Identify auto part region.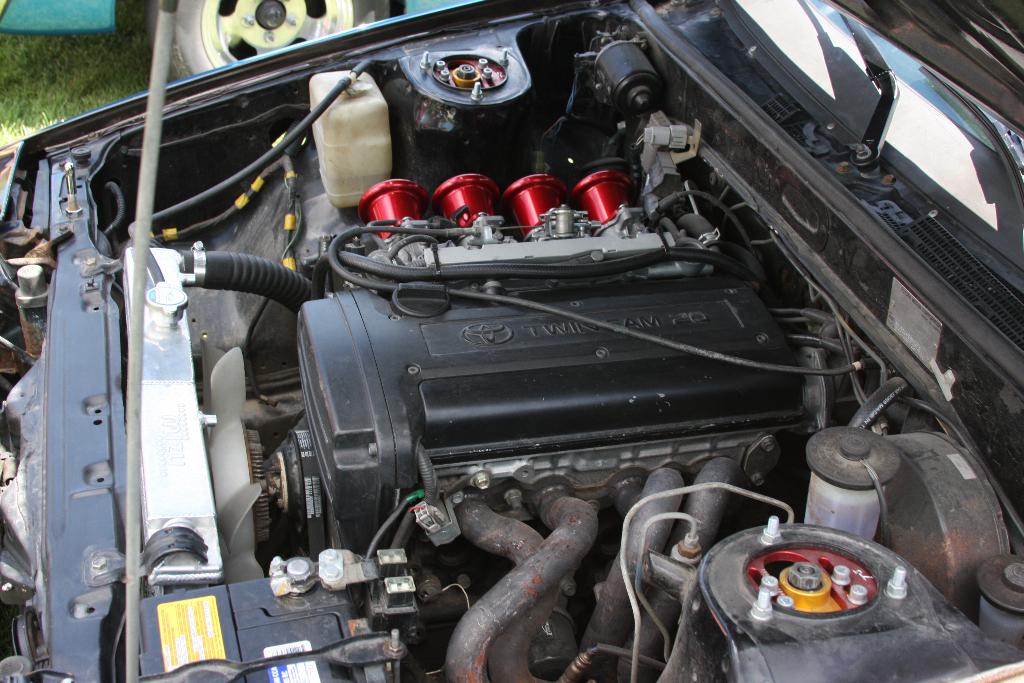
Region: locate(871, 417, 993, 623).
